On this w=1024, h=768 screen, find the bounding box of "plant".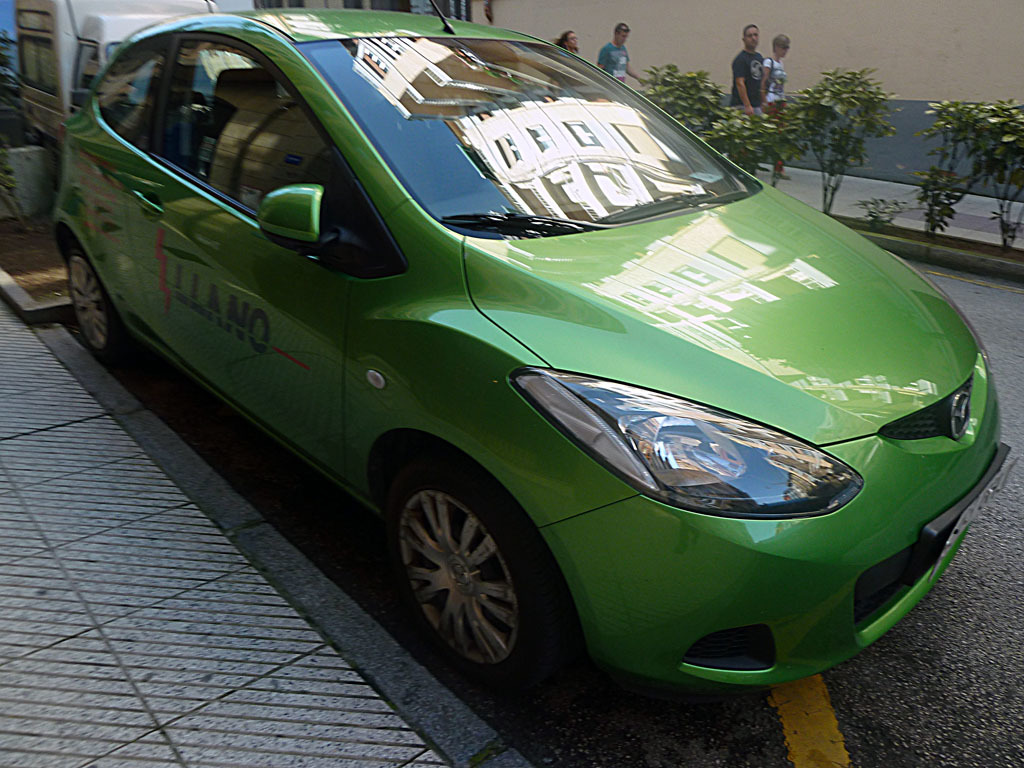
Bounding box: [x1=900, y1=54, x2=1023, y2=270].
